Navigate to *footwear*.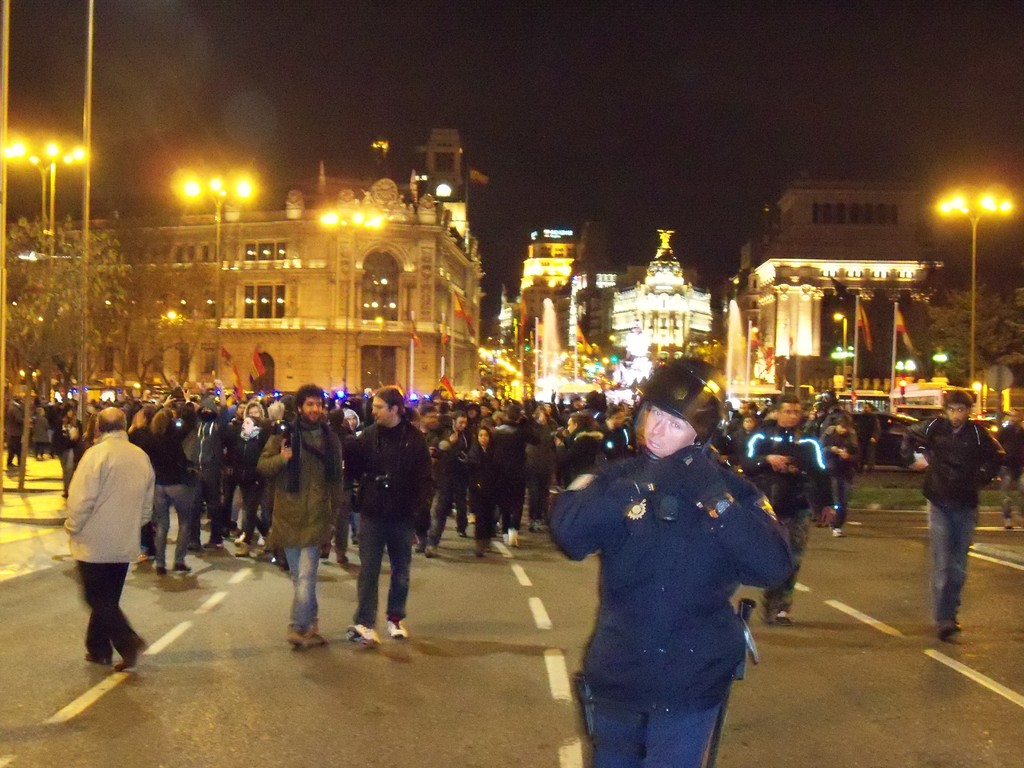
Navigation target: bbox=(938, 619, 964, 645).
